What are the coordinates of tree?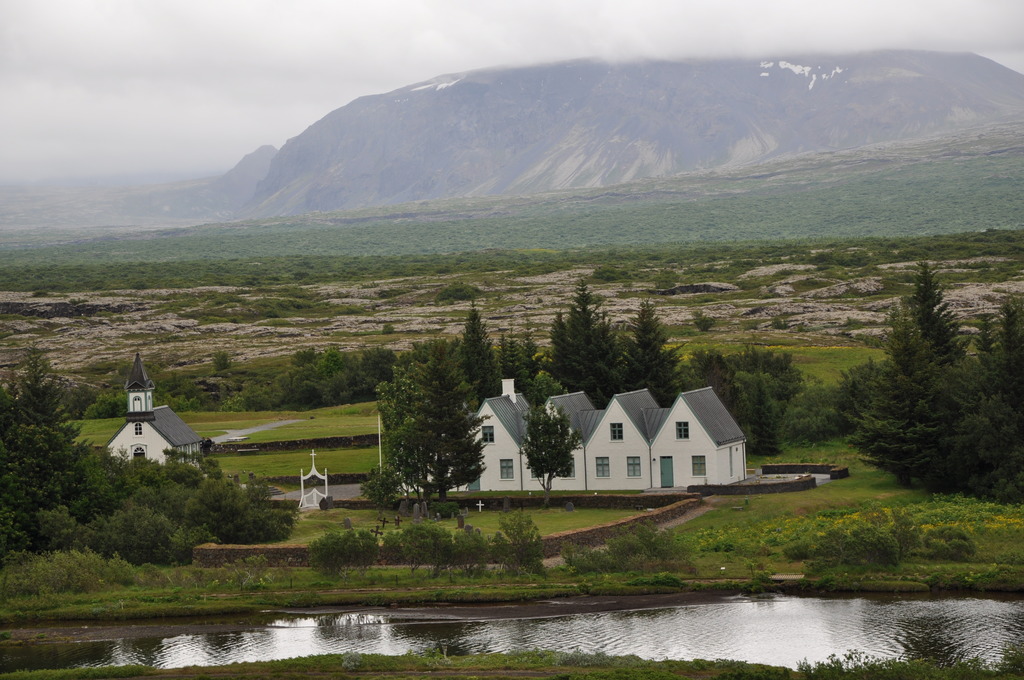
l=355, t=338, r=436, b=514.
